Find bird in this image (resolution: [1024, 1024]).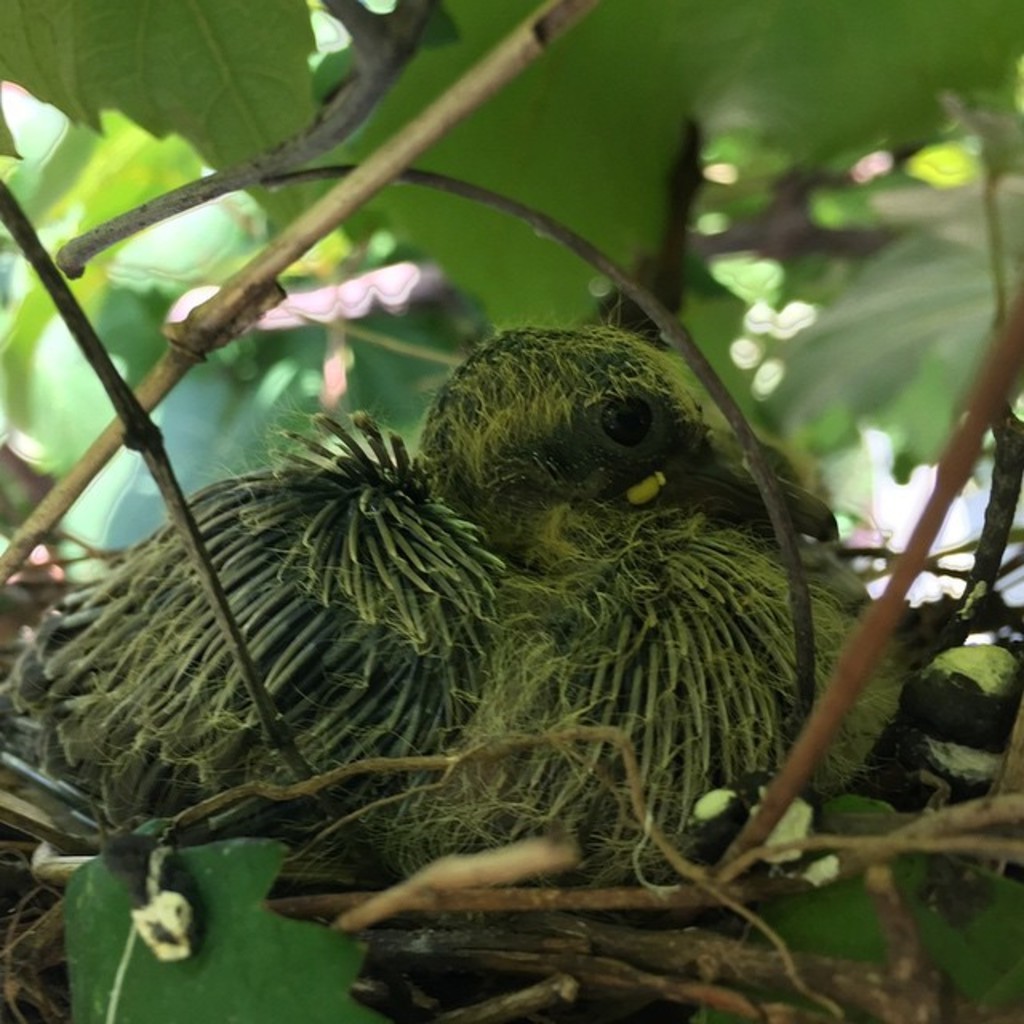
<region>99, 322, 859, 864</region>.
